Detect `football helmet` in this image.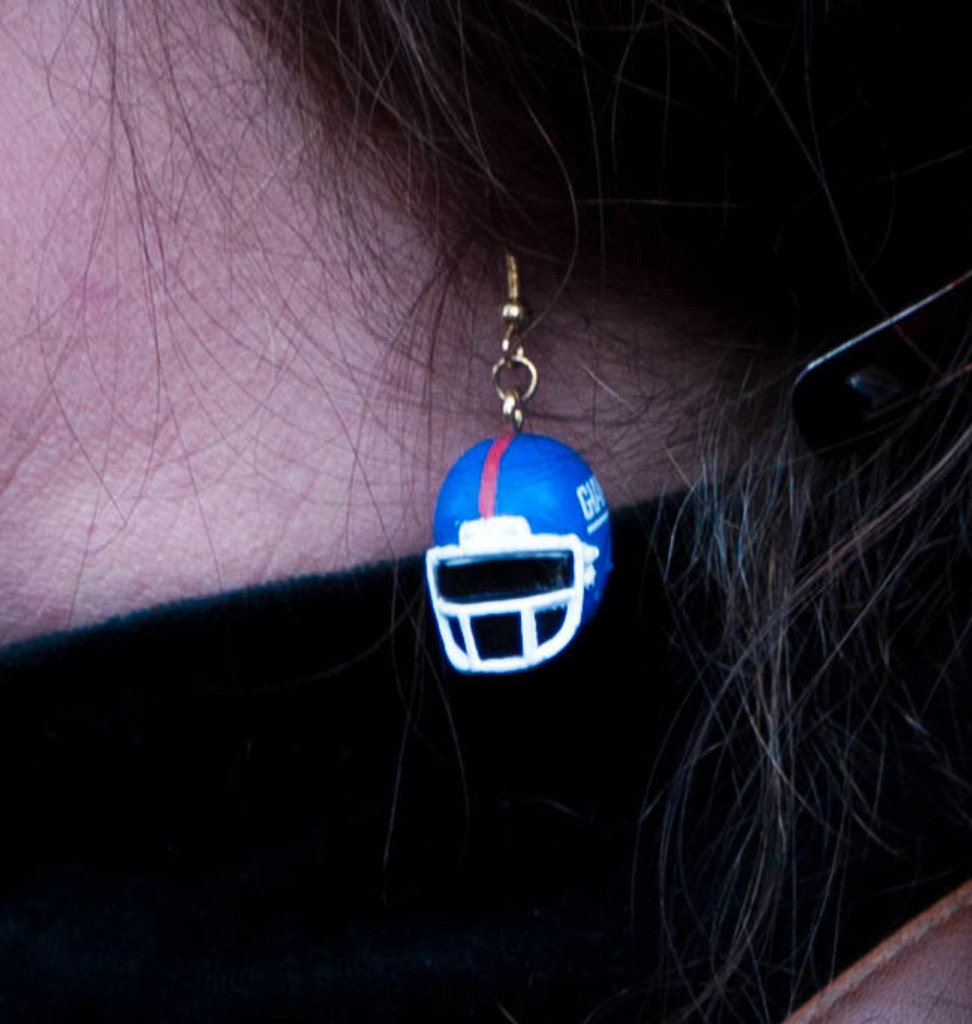
Detection: (x1=413, y1=434, x2=620, y2=671).
